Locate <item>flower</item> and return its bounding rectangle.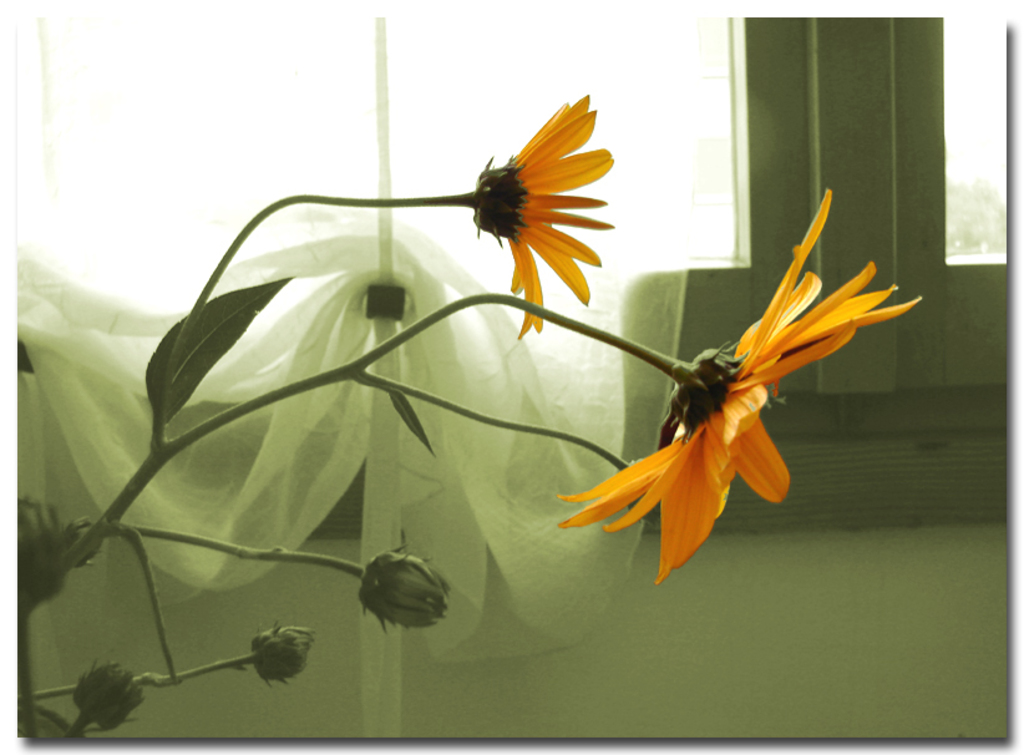
551,208,889,559.
